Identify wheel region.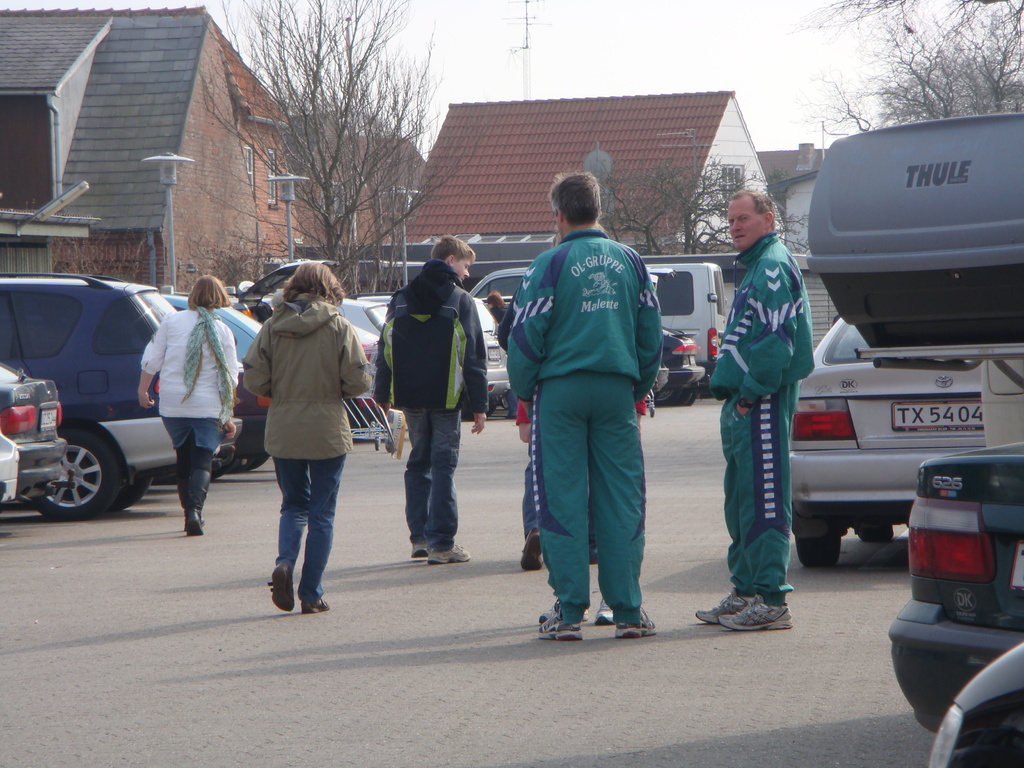
Region: x1=675 y1=392 x2=694 y2=405.
